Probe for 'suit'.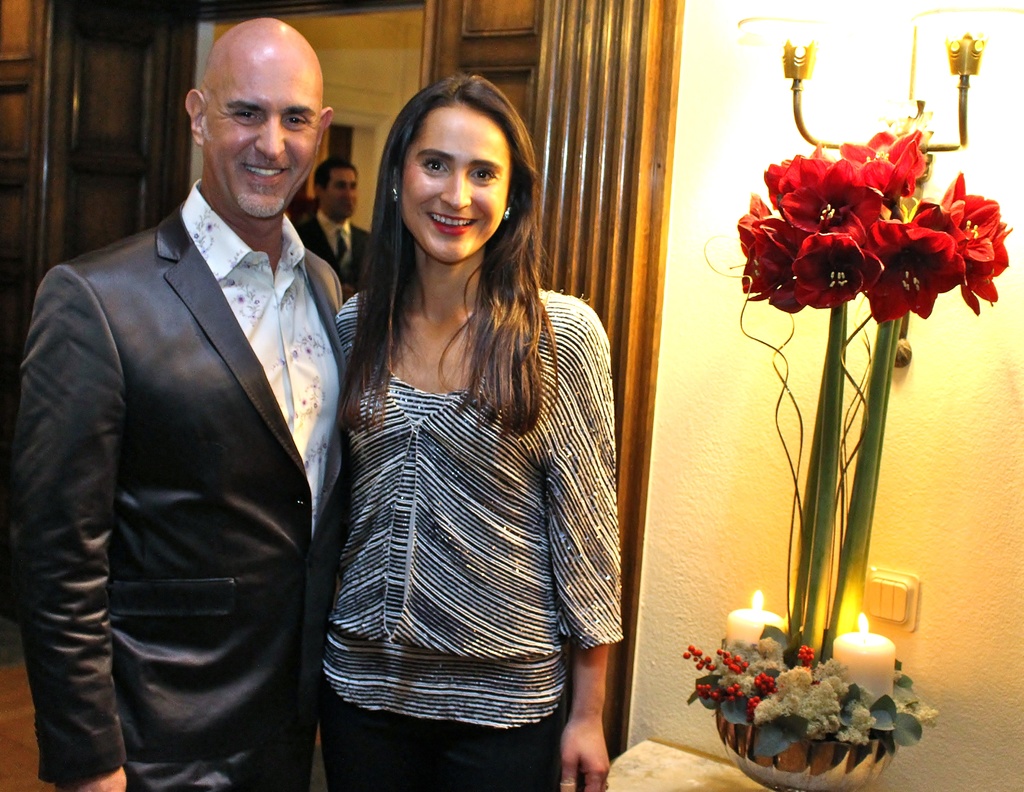
Probe result: bbox=(298, 209, 374, 295).
